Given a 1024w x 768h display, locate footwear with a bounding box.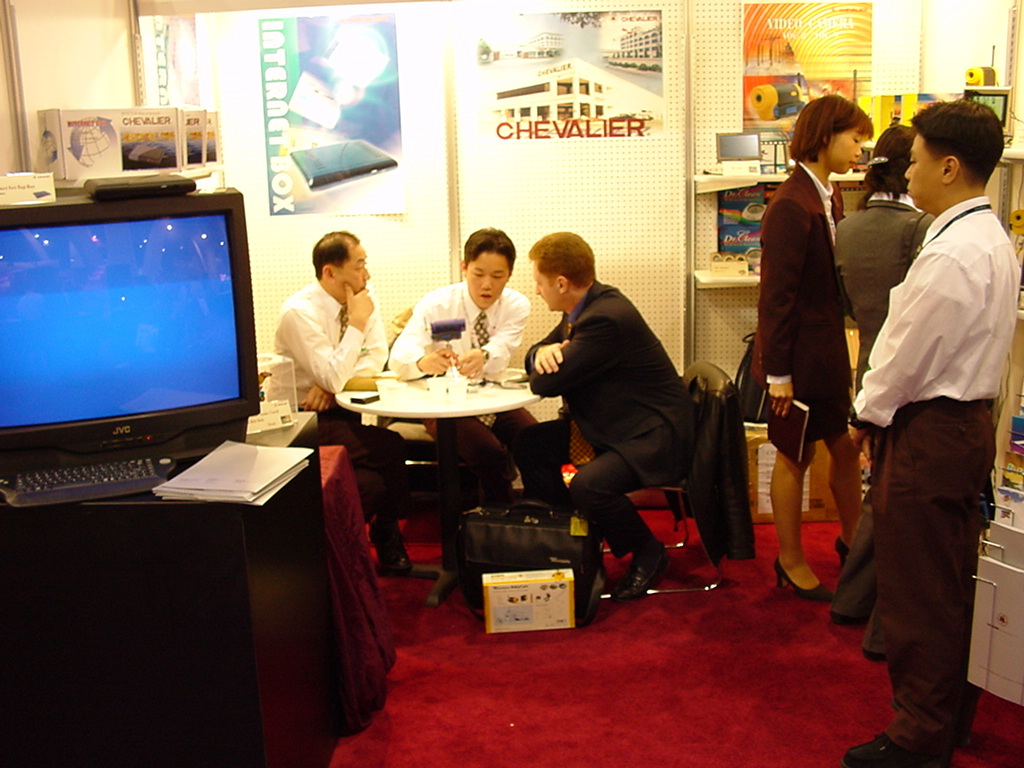
Located: bbox(773, 571, 835, 600).
